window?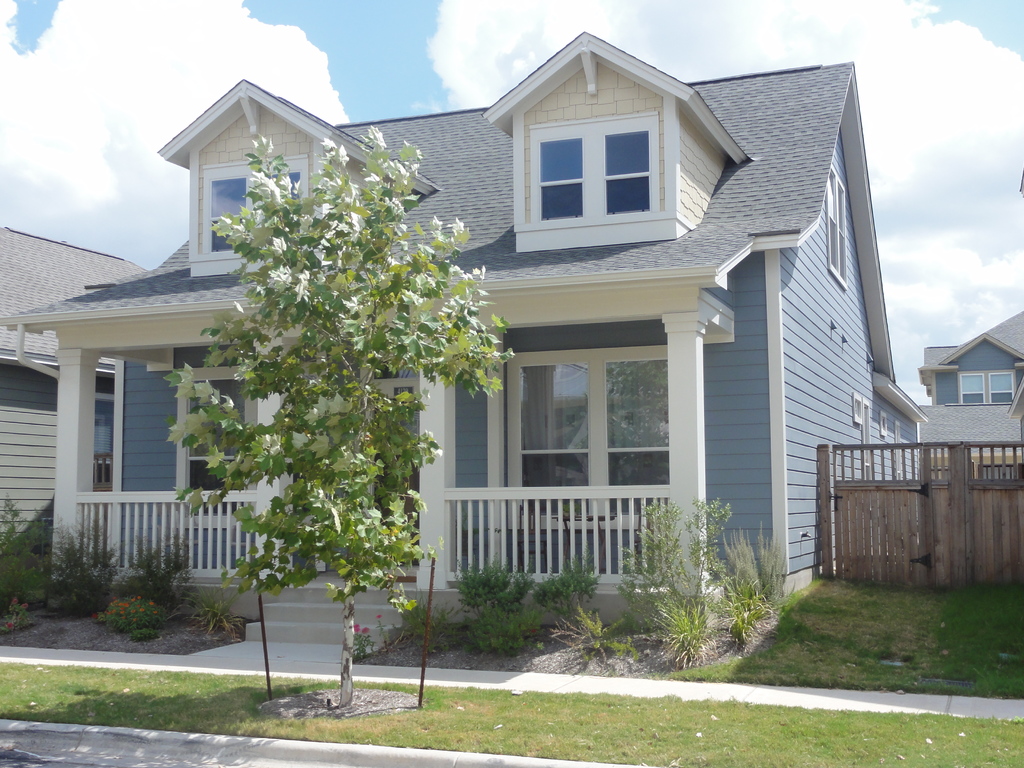
861/399/873/466
